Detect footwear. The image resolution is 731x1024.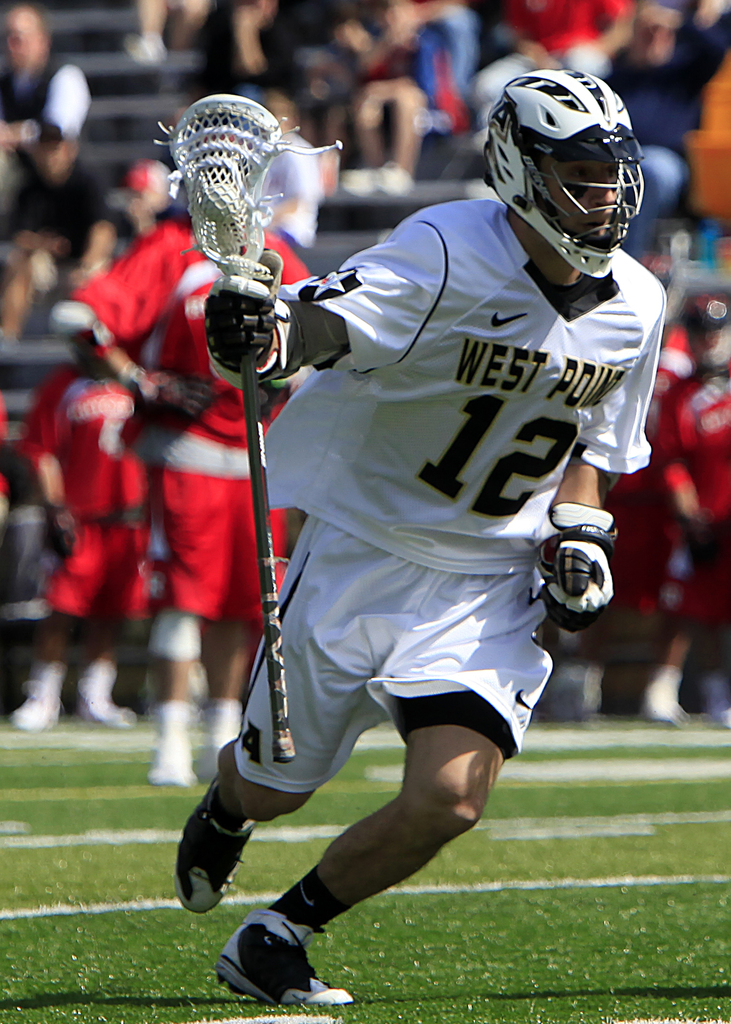
<box>200,691,244,781</box>.
